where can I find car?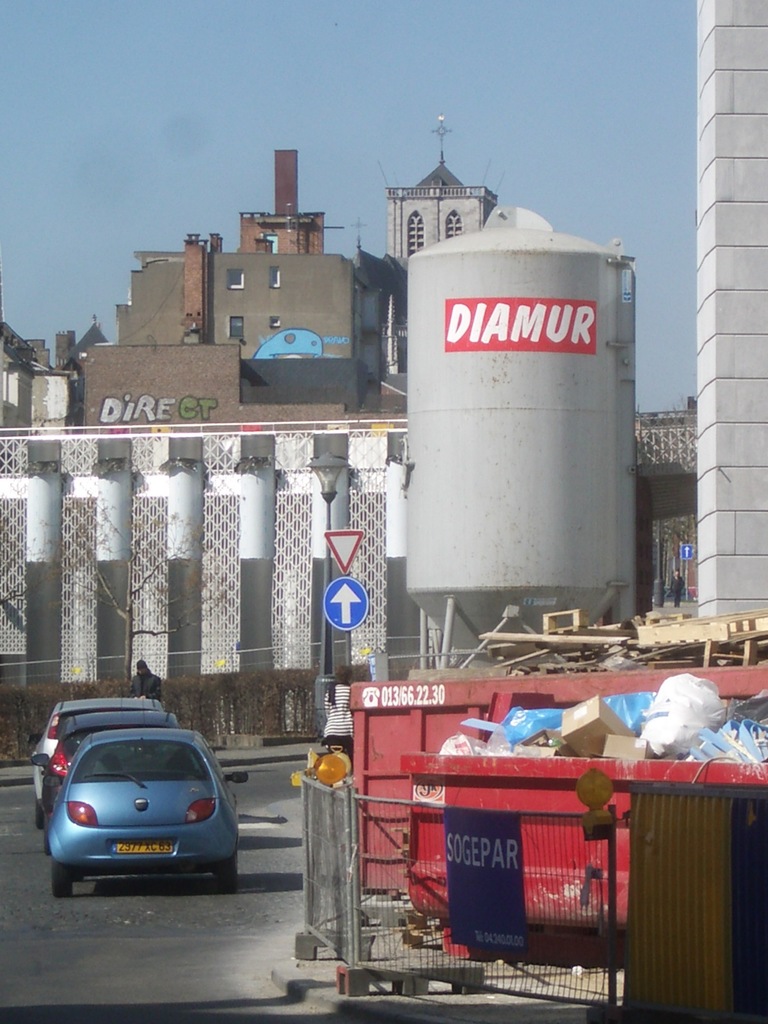
You can find it at <box>51,730,247,889</box>.
